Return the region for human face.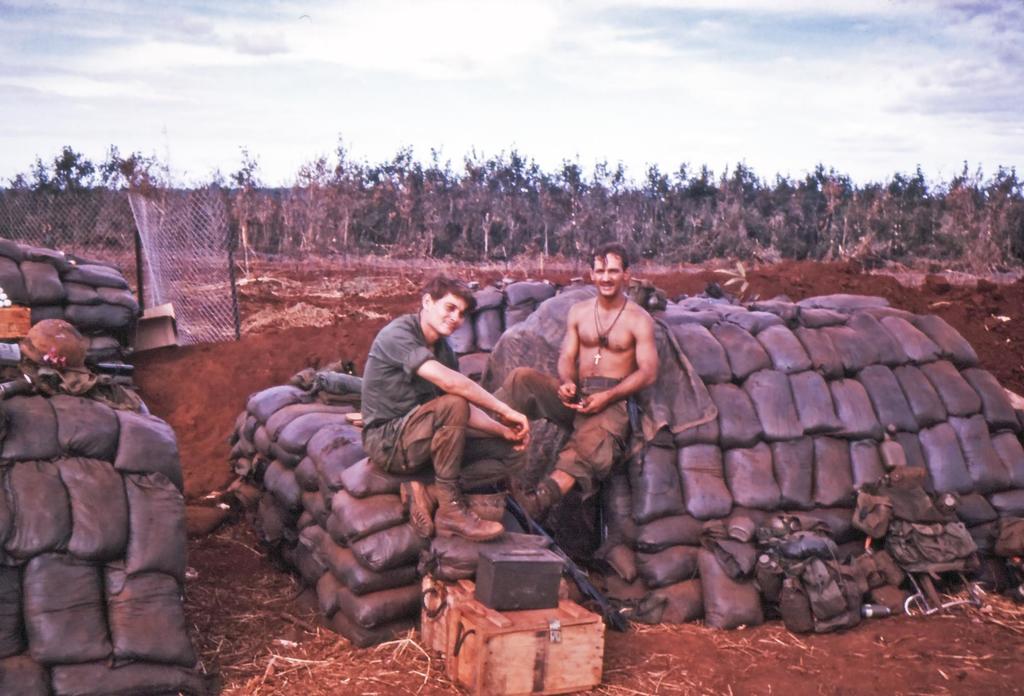
bbox=(595, 252, 625, 295).
